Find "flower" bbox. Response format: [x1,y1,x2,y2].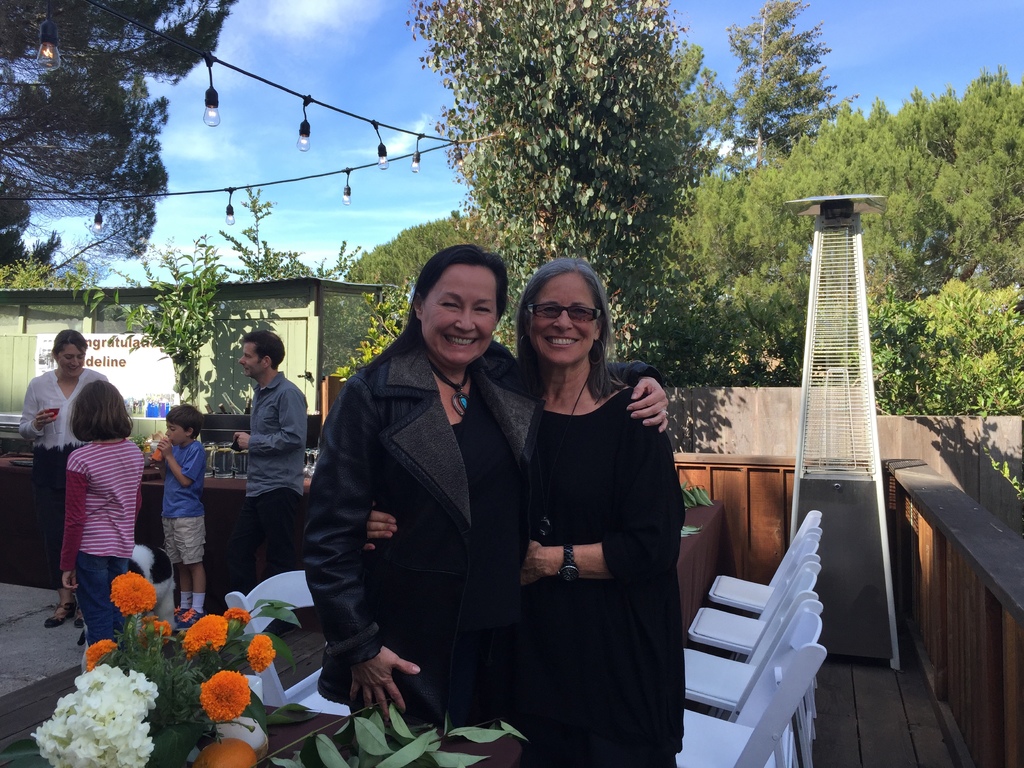
[136,620,173,651].
